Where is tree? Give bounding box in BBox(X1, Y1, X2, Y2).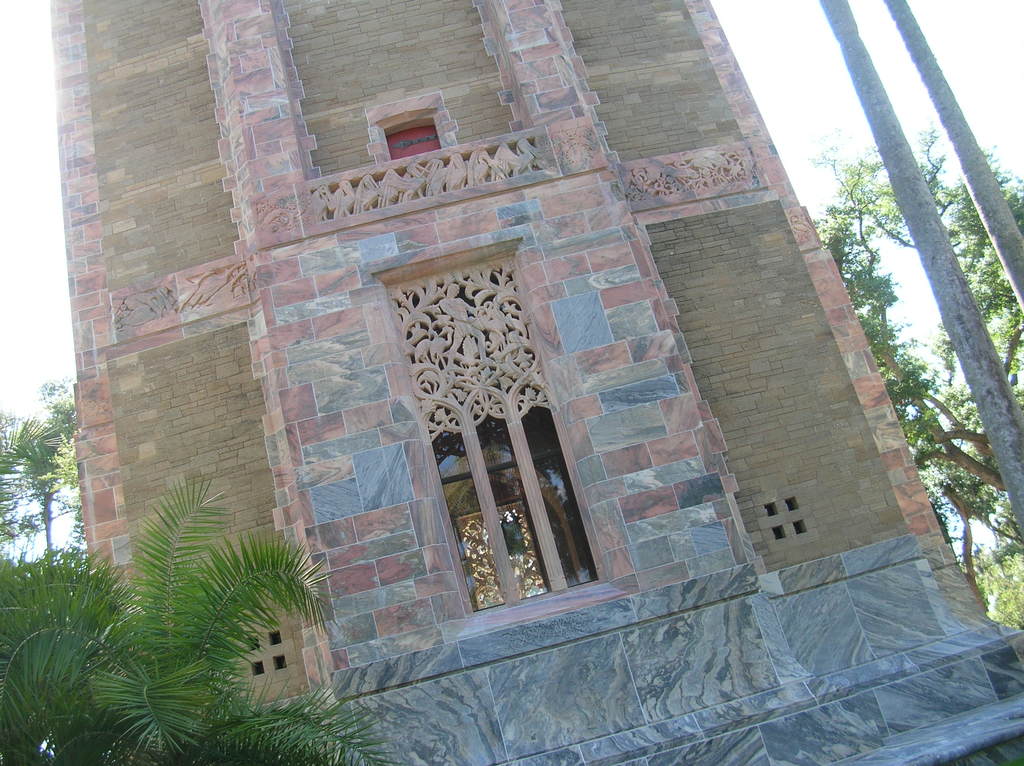
BBox(0, 470, 402, 765).
